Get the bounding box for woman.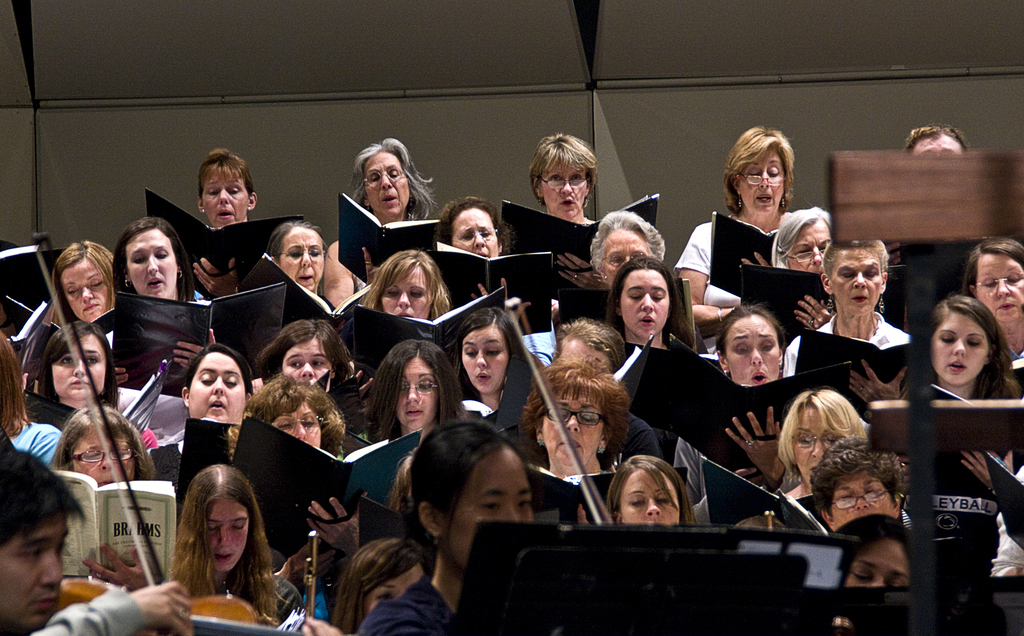
x1=818 y1=509 x2=923 y2=594.
